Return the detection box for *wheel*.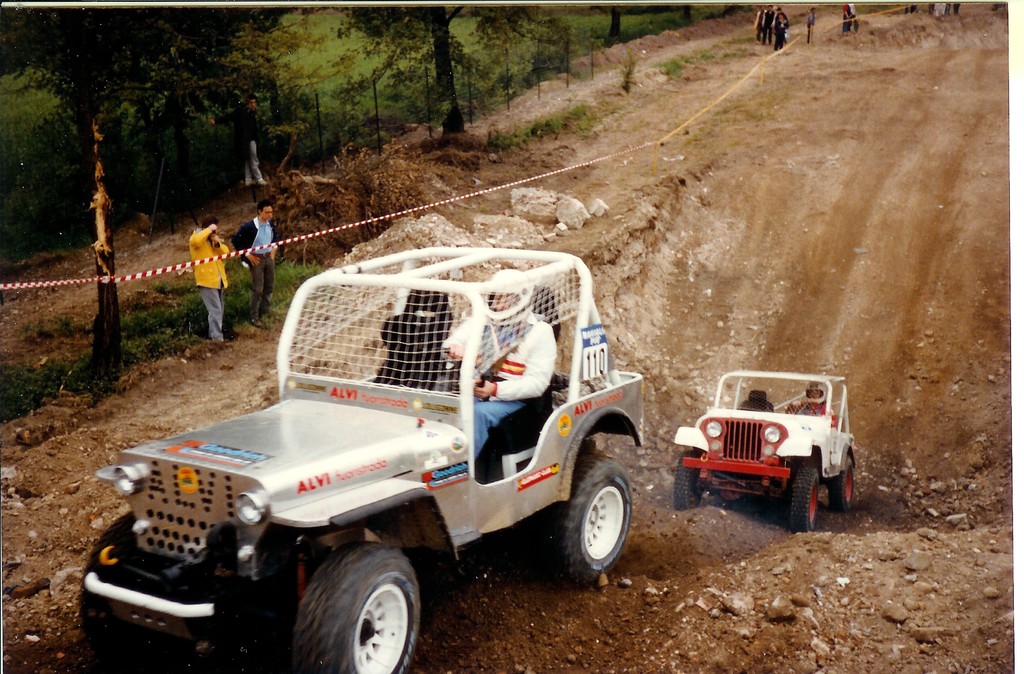
box(79, 507, 191, 673).
